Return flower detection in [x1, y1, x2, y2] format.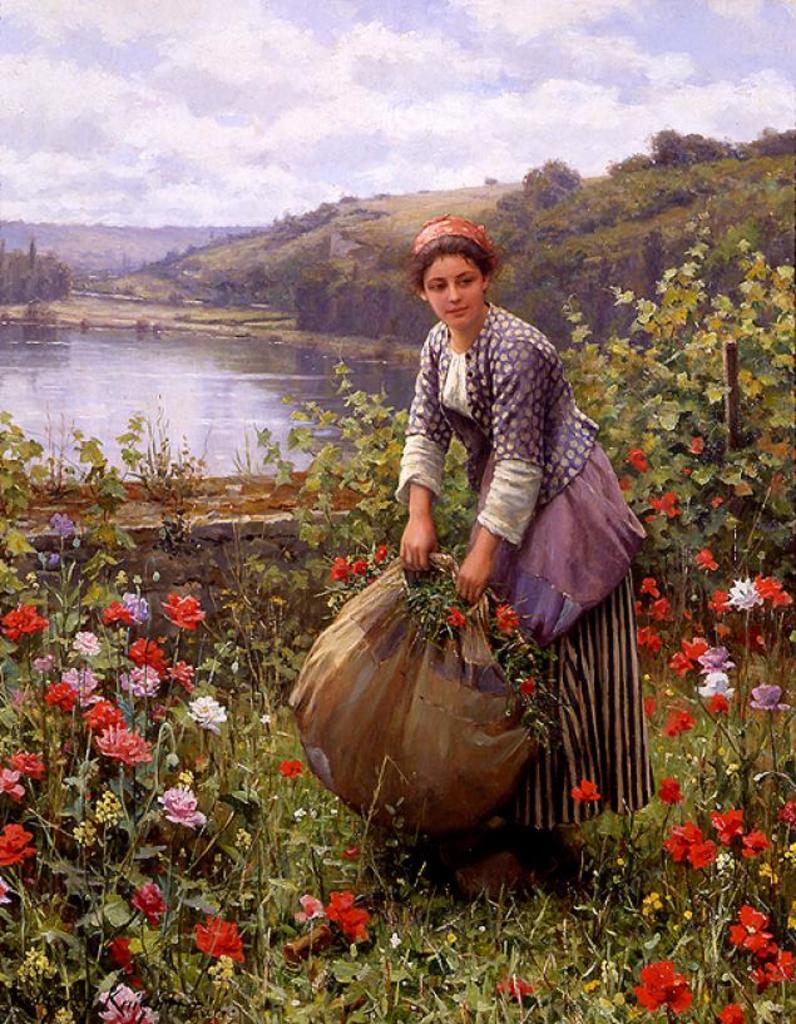
[330, 896, 371, 951].
